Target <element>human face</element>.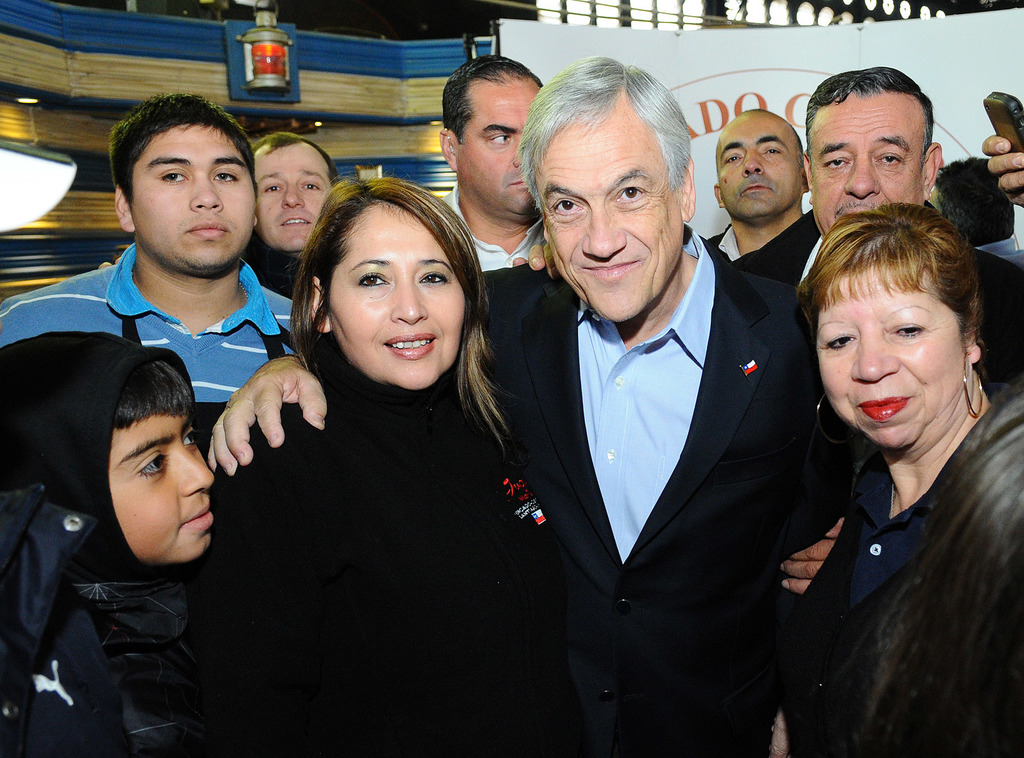
Target region: 126 122 256 273.
